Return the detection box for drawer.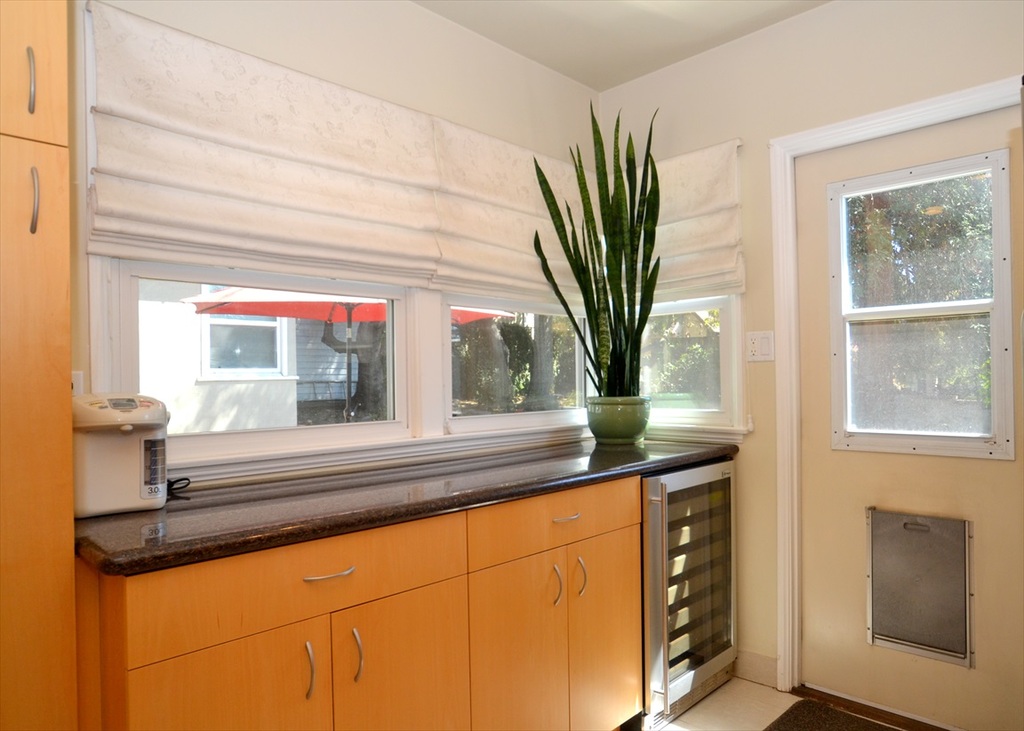
x1=467 y1=477 x2=642 y2=574.
